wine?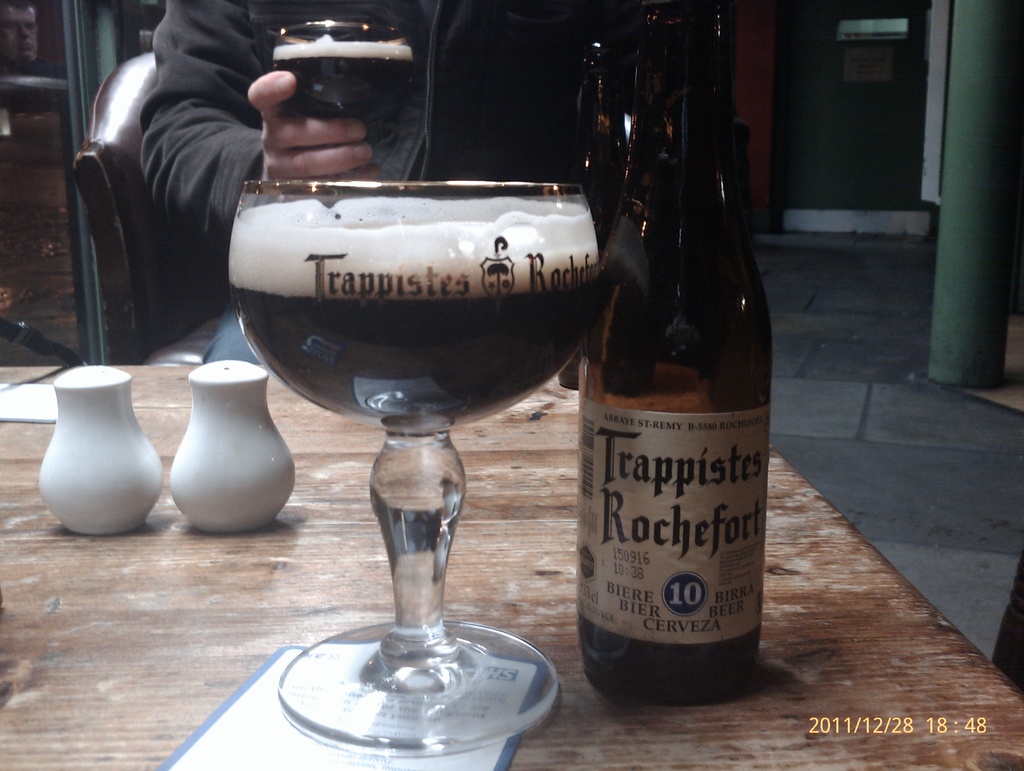
x1=572 y1=28 x2=772 y2=726
